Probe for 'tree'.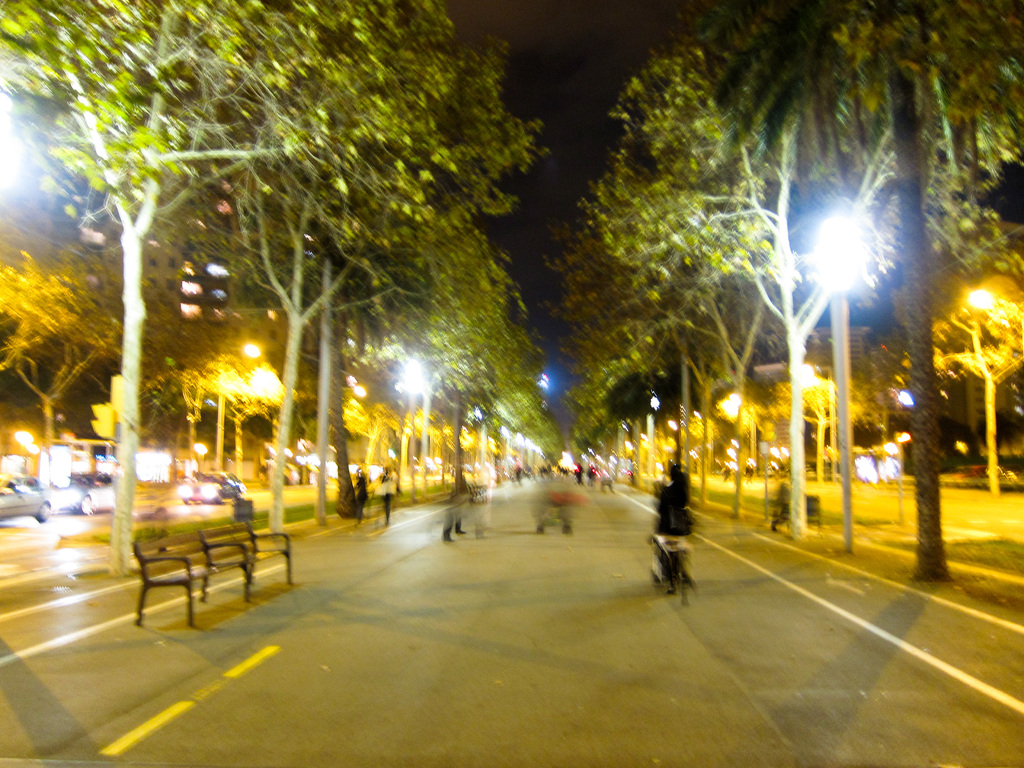
Probe result: 212/323/284/476.
